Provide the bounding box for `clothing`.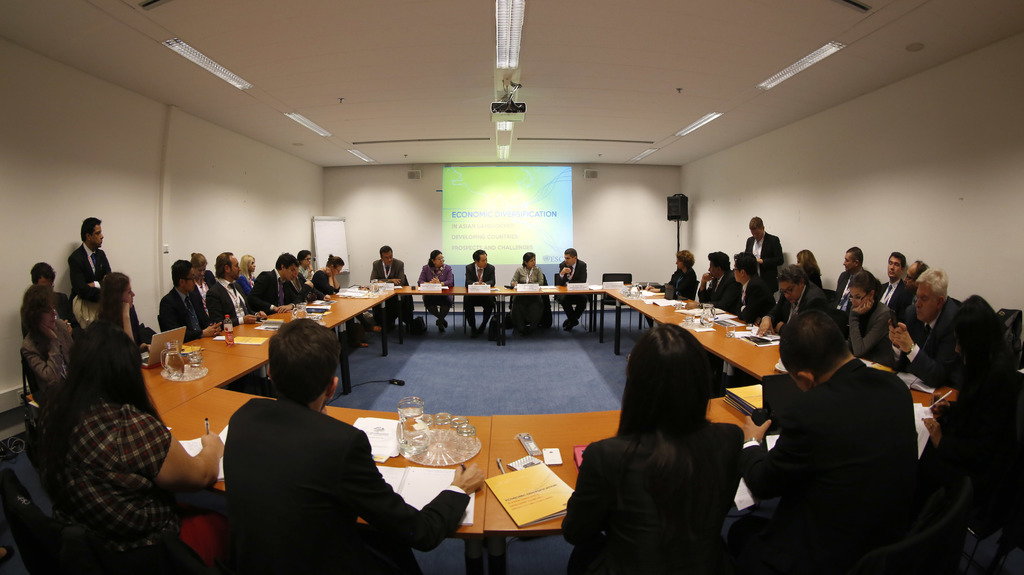
24,388,182,557.
